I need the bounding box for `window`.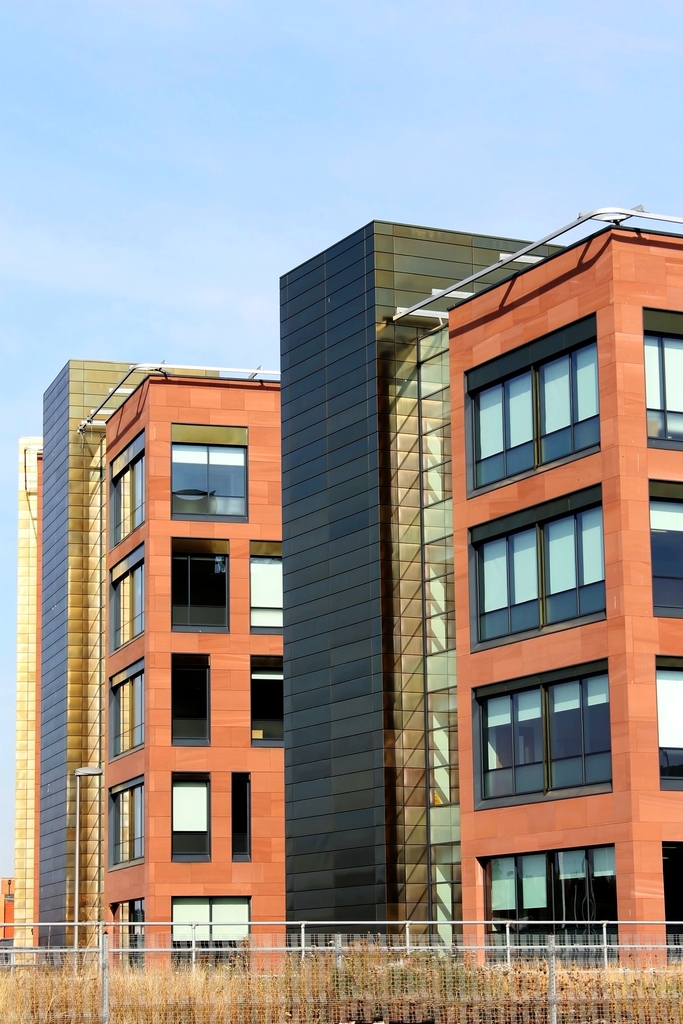
Here it is: rect(171, 770, 211, 863).
